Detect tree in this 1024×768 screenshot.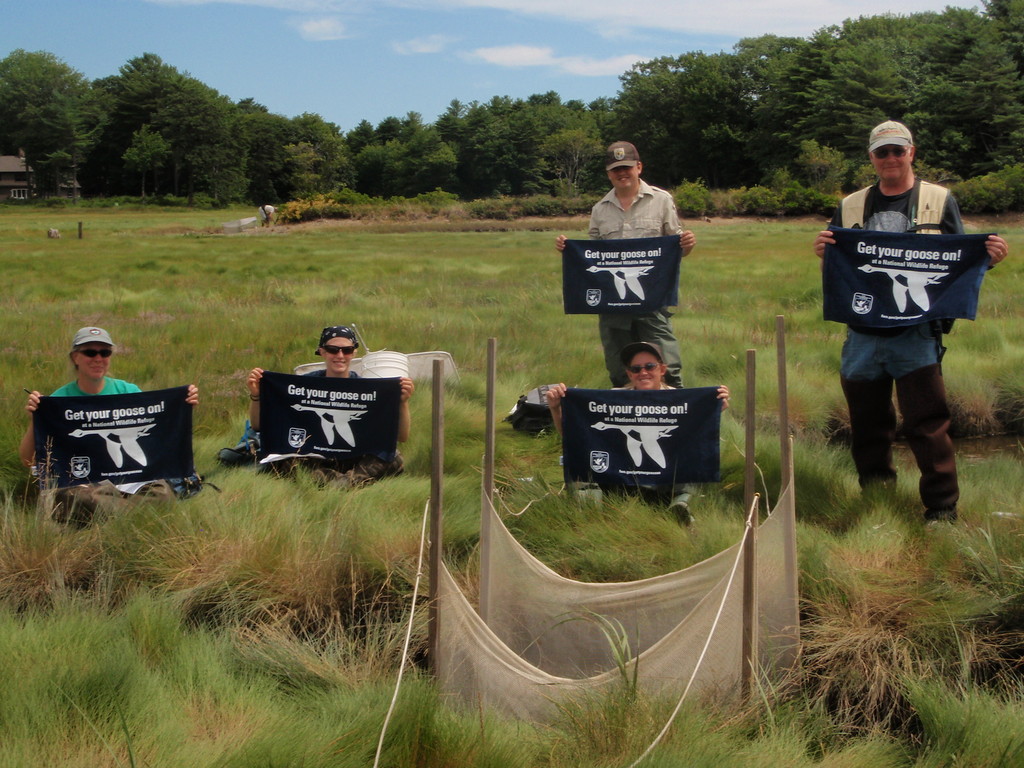
Detection: rect(510, 88, 559, 122).
